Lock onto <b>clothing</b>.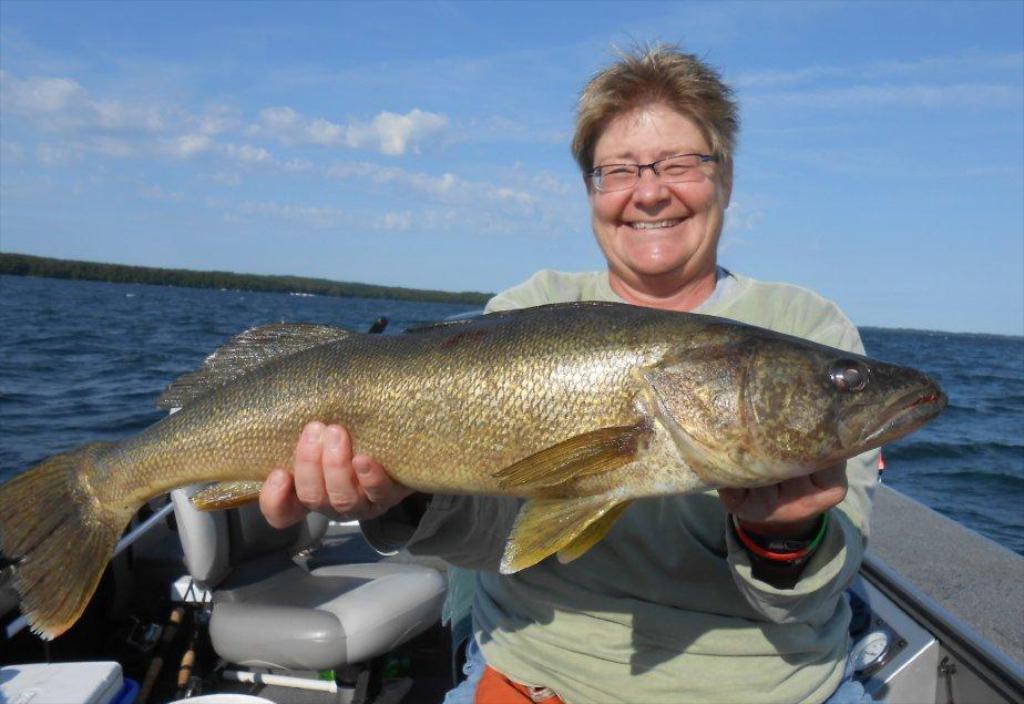
Locked: rect(357, 267, 866, 703).
